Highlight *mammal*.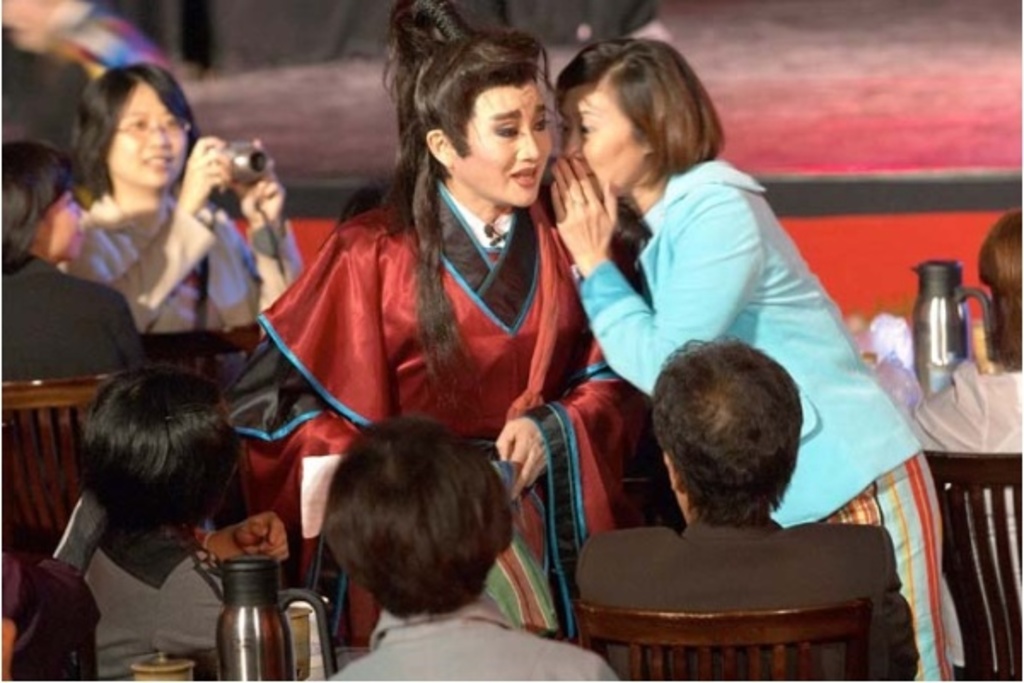
Highlighted region: <box>323,413,623,681</box>.
